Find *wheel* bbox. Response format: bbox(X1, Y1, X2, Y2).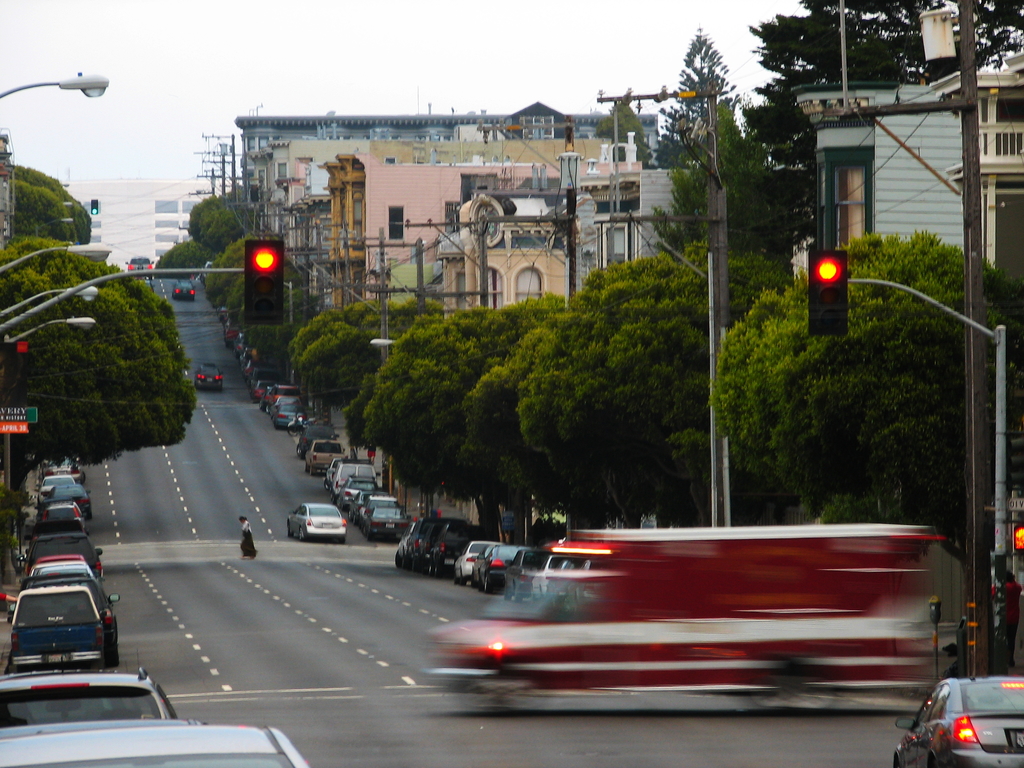
bbox(358, 524, 367, 535).
